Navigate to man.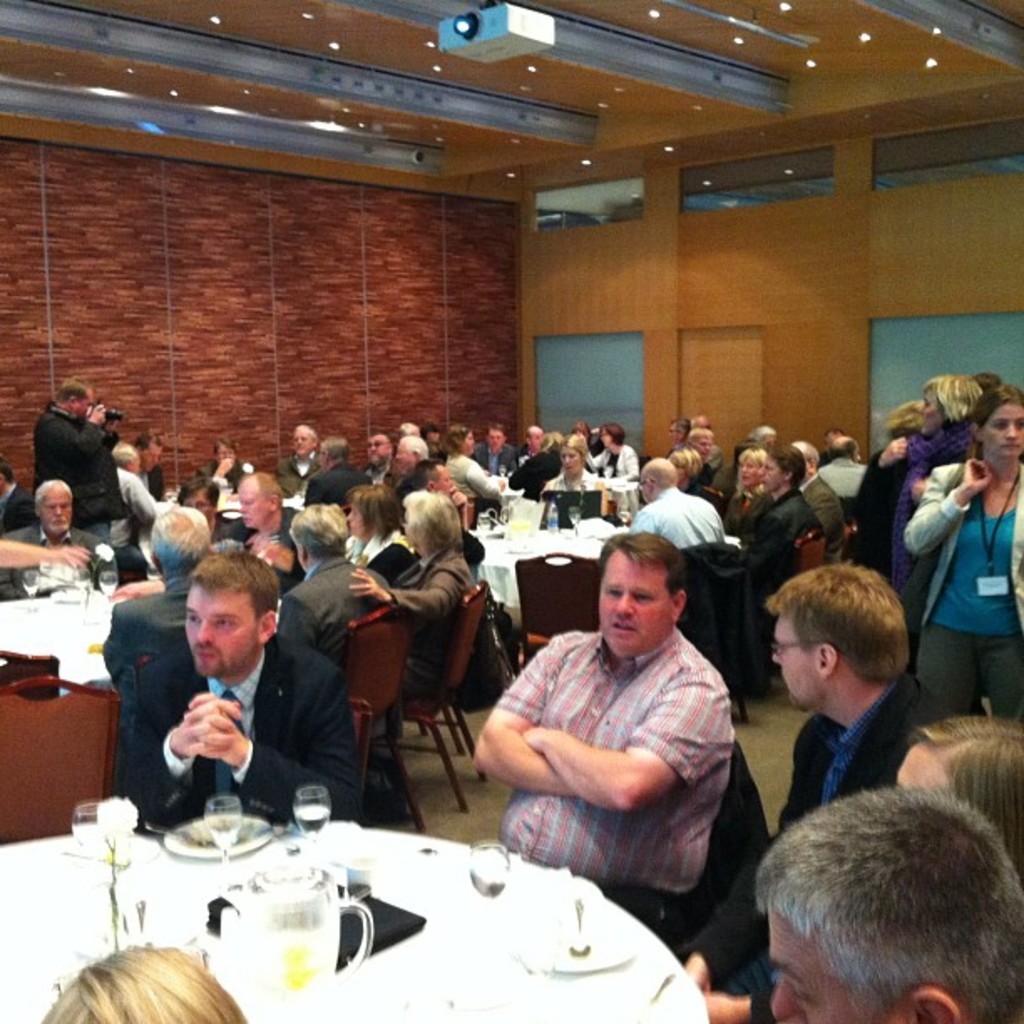
Navigation target: bbox=[786, 442, 845, 550].
